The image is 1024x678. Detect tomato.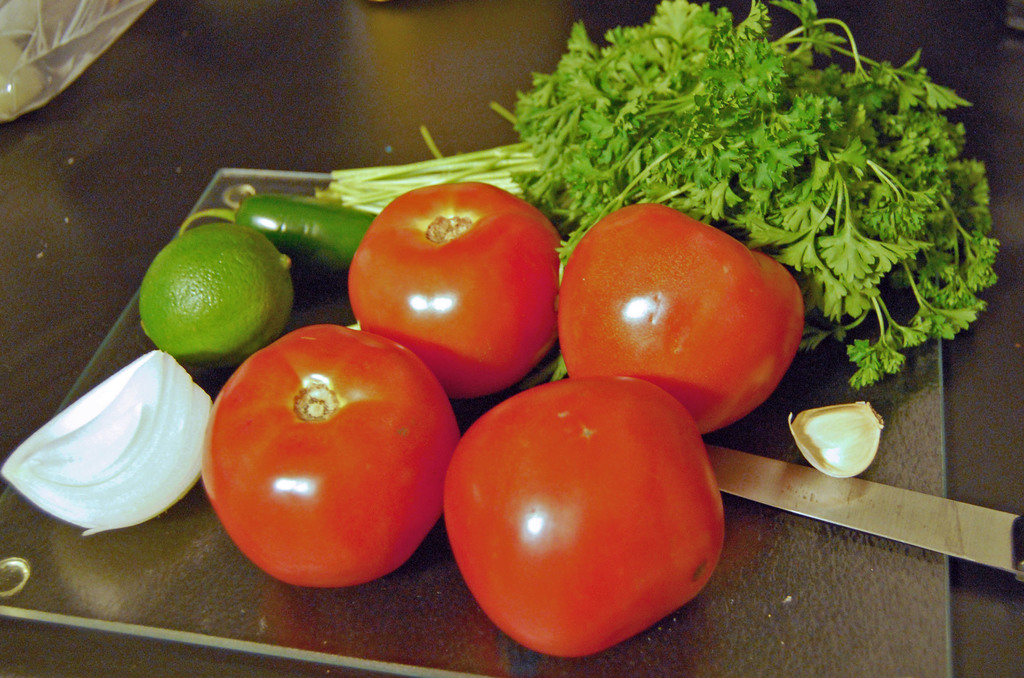
Detection: <box>341,188,556,404</box>.
